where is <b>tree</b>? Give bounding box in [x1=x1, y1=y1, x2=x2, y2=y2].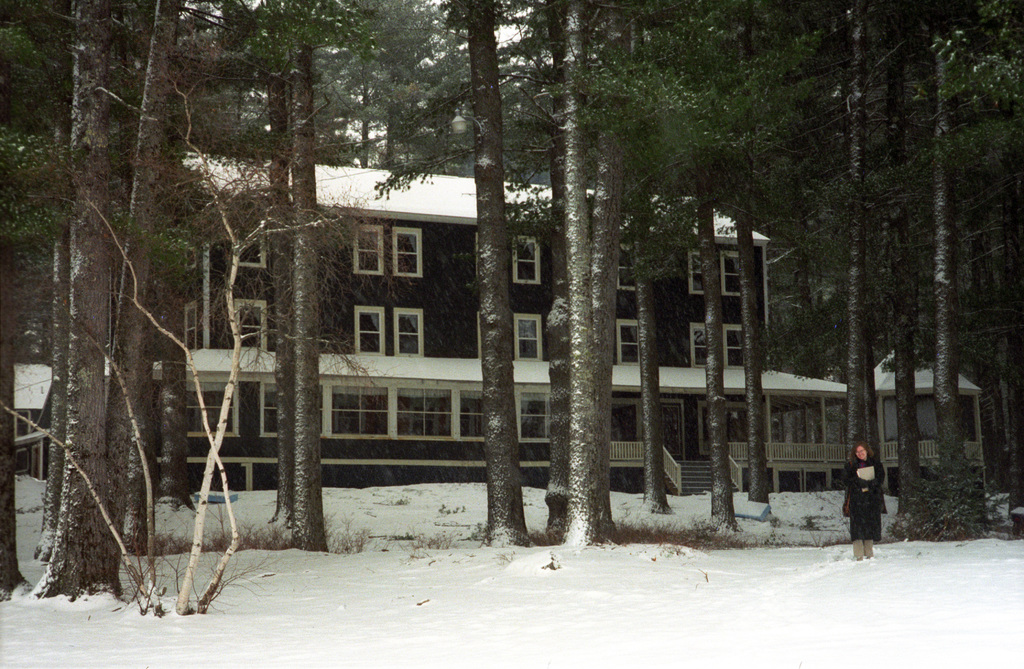
[x1=830, y1=3, x2=895, y2=476].
